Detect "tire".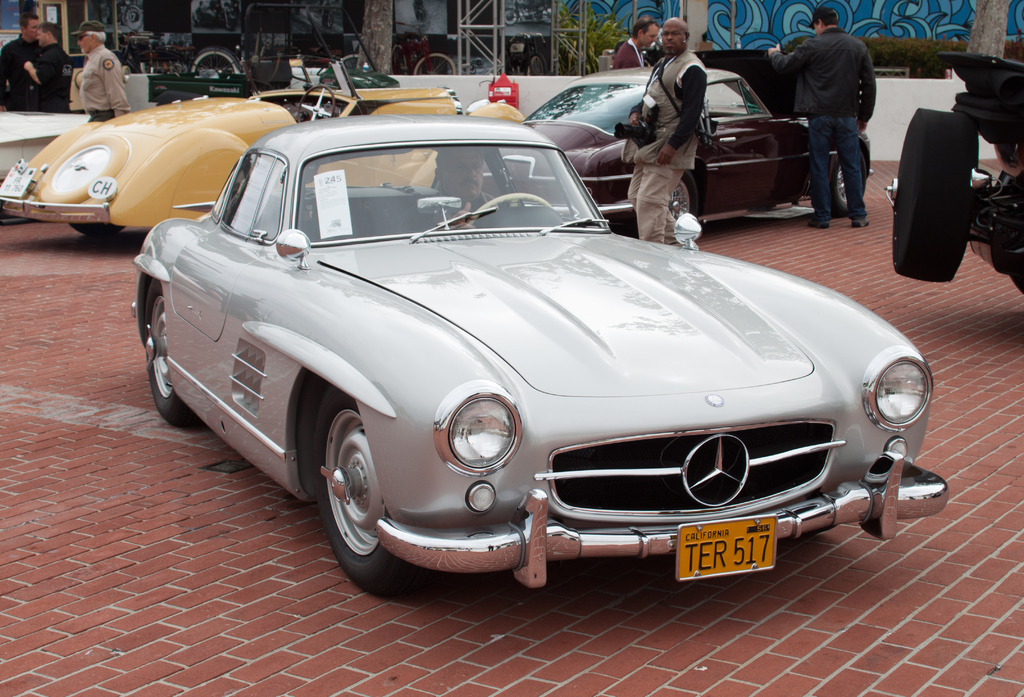
Detected at (left=70, top=220, right=125, bottom=236).
